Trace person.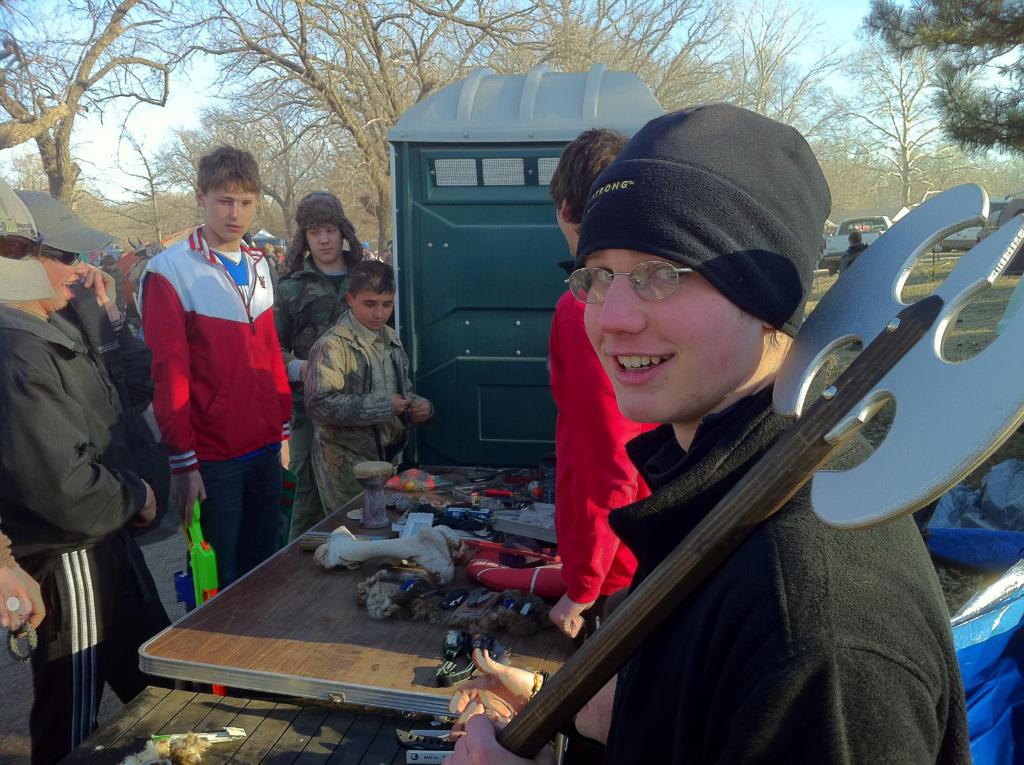
Traced to [548,125,660,640].
